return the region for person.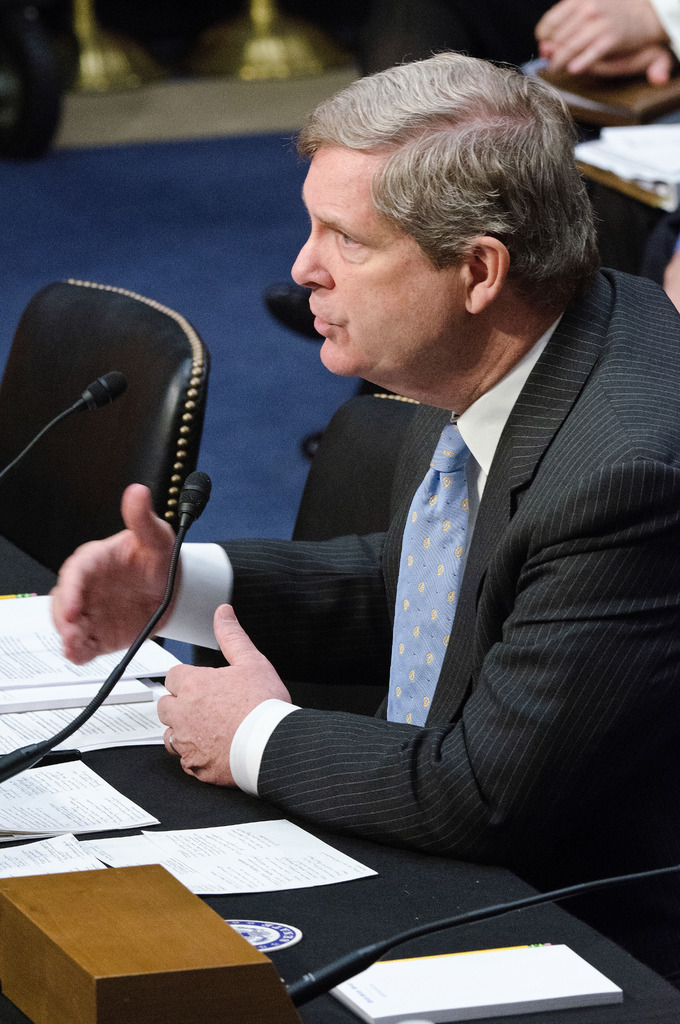
{"left": 51, "top": 43, "right": 679, "bottom": 993}.
